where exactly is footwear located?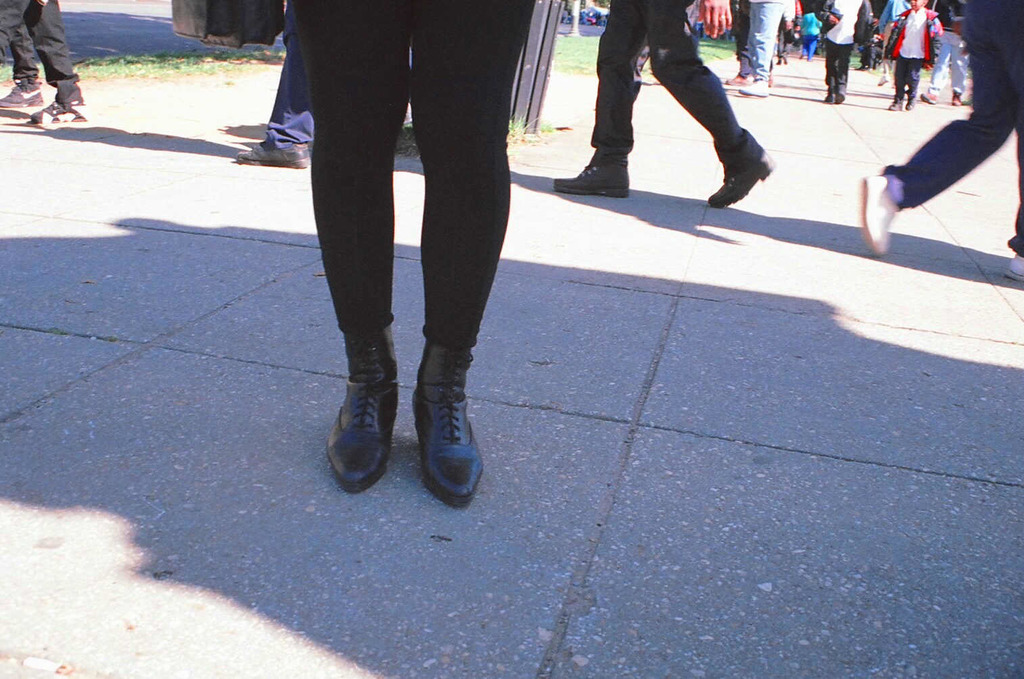
Its bounding box is rect(860, 168, 896, 256).
